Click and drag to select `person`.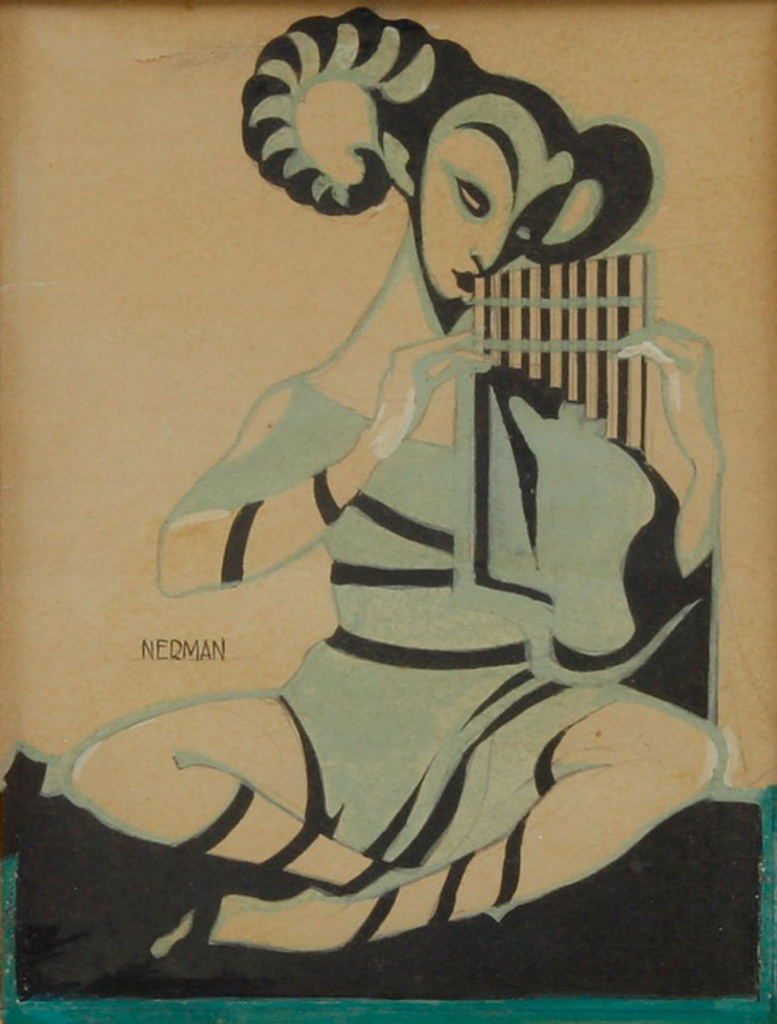
Selection: <region>41, 95, 757, 1011</region>.
